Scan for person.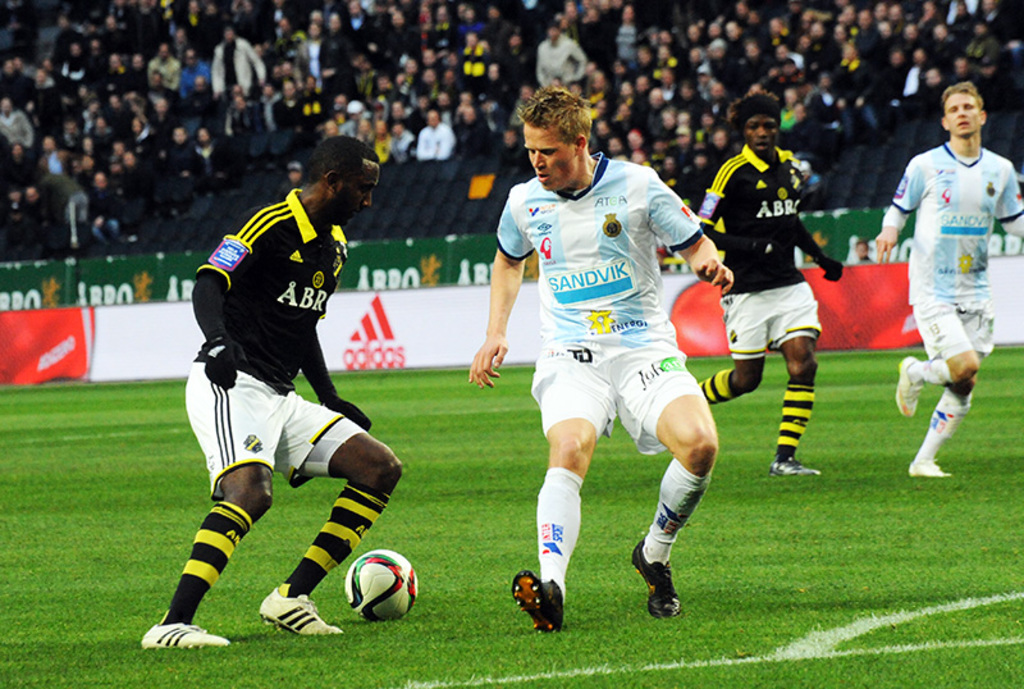
Scan result: region(852, 242, 874, 264).
